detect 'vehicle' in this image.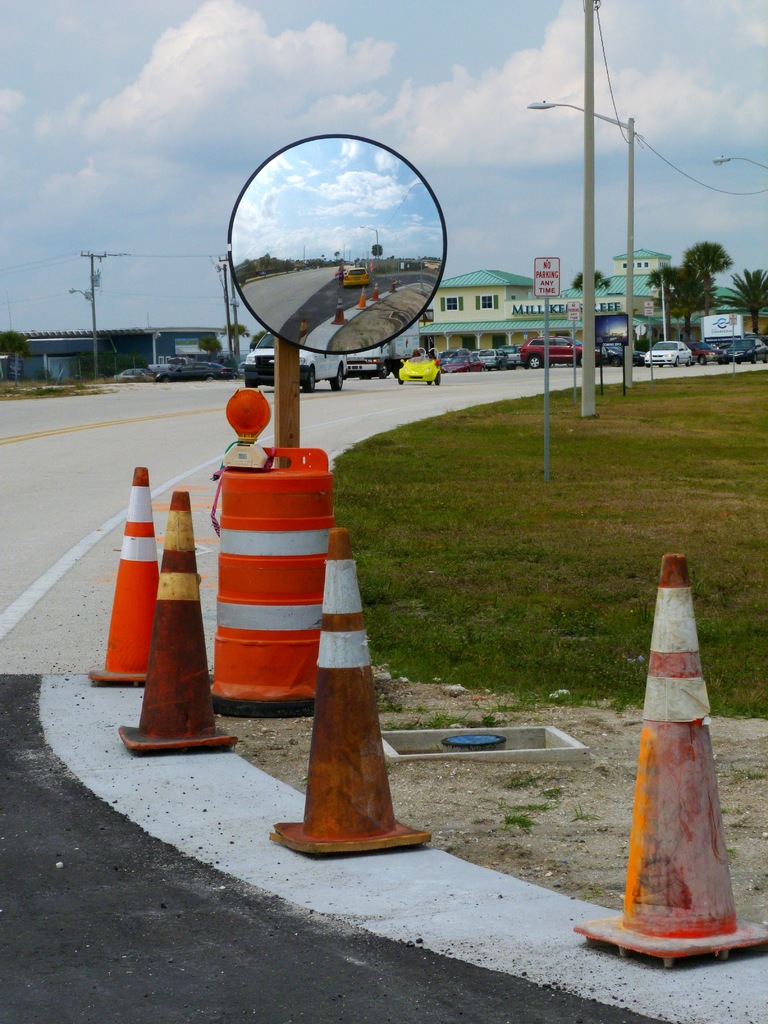
Detection: x1=725, y1=332, x2=767, y2=364.
